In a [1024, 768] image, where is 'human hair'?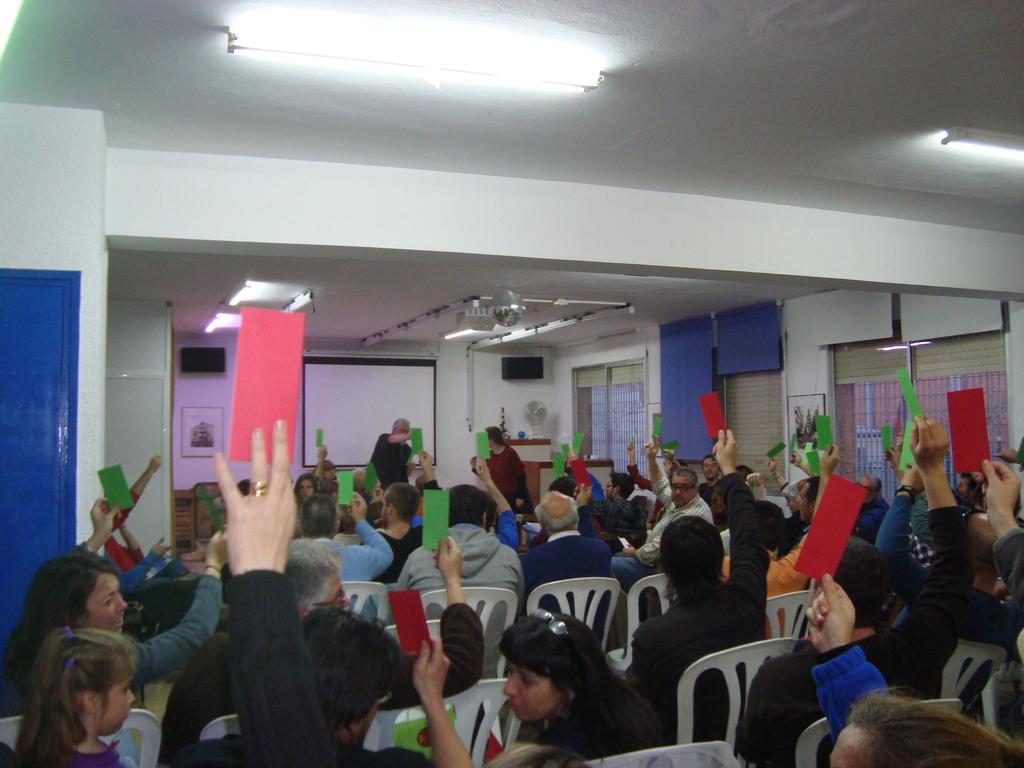
locate(8, 627, 144, 767).
